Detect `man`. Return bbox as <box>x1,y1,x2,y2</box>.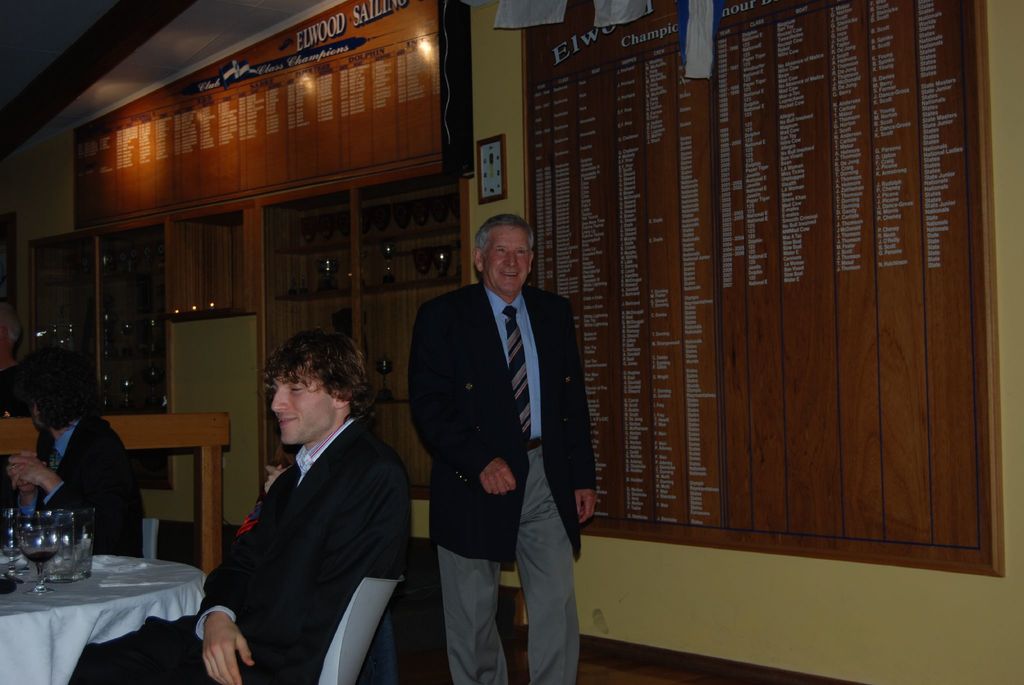
<box>1,344,158,569</box>.
